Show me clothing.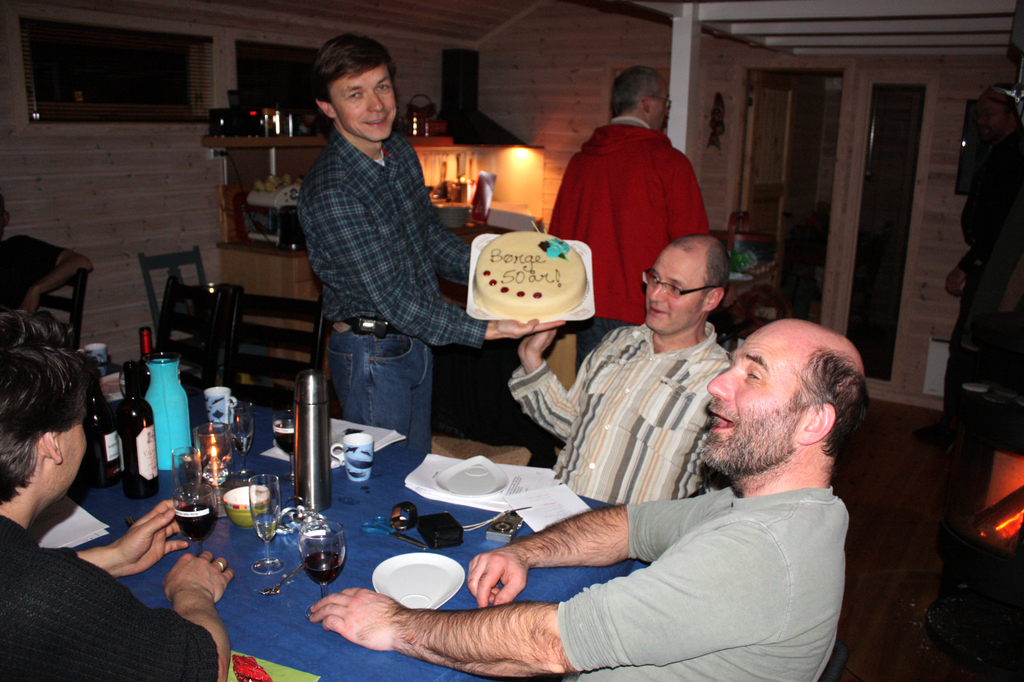
clothing is here: 291,114,490,458.
